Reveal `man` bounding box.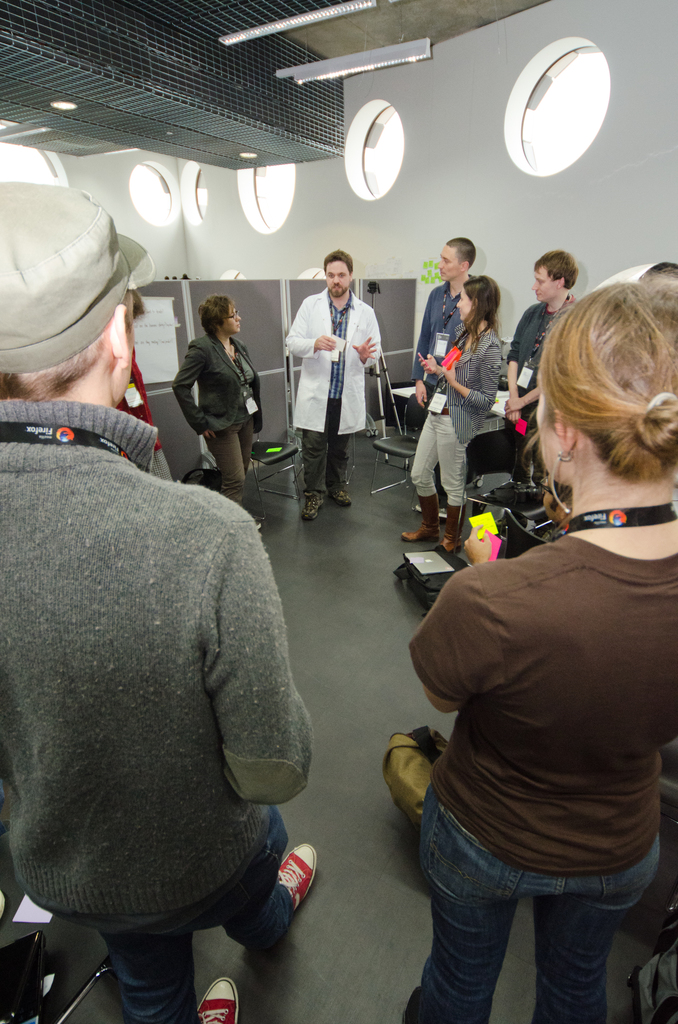
Revealed: select_region(408, 236, 474, 407).
